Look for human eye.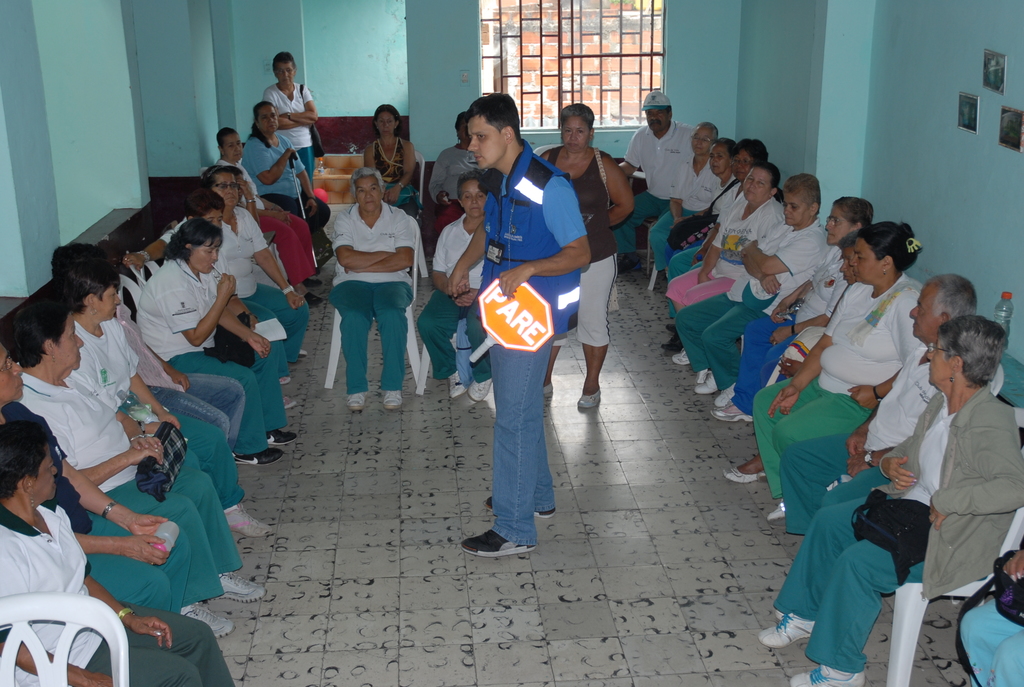
Found: (x1=71, y1=331, x2=77, y2=338).
